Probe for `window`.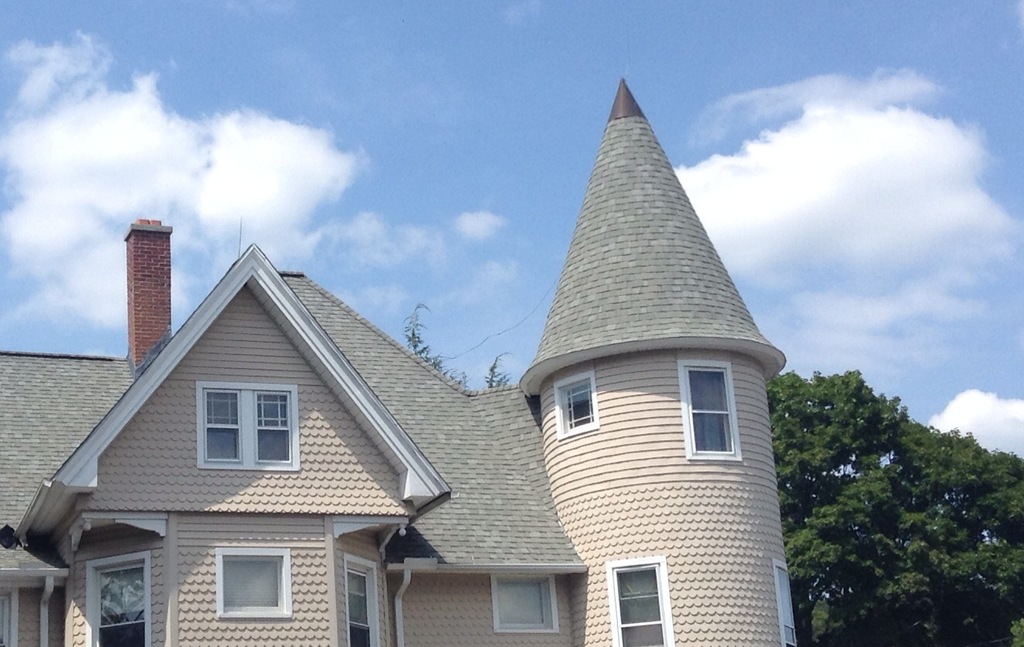
Probe result: (214, 545, 293, 624).
